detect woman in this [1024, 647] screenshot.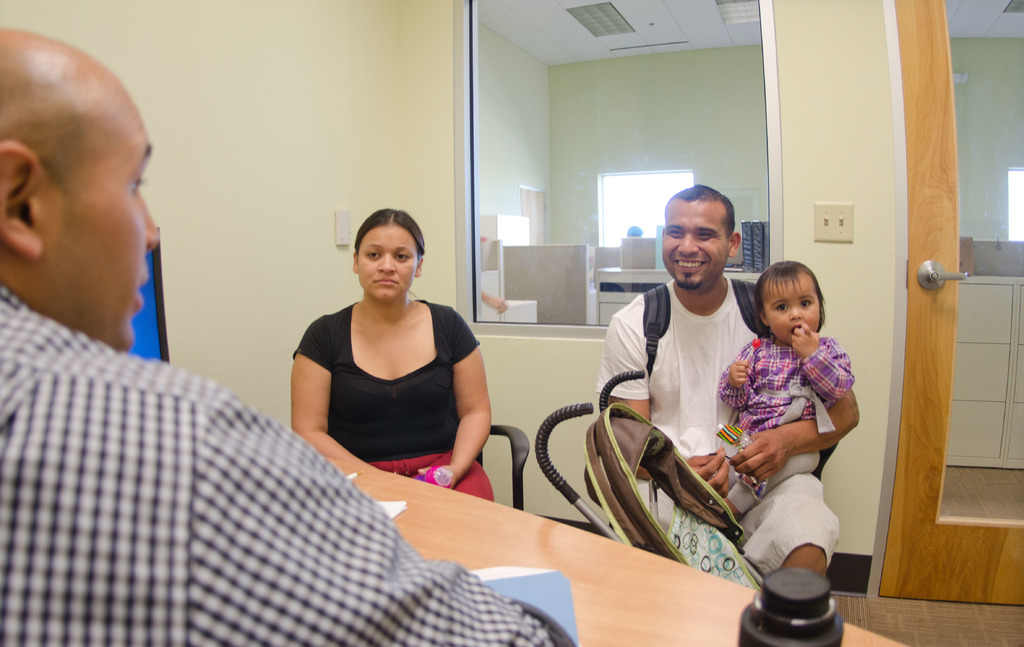
Detection: (284,196,490,492).
